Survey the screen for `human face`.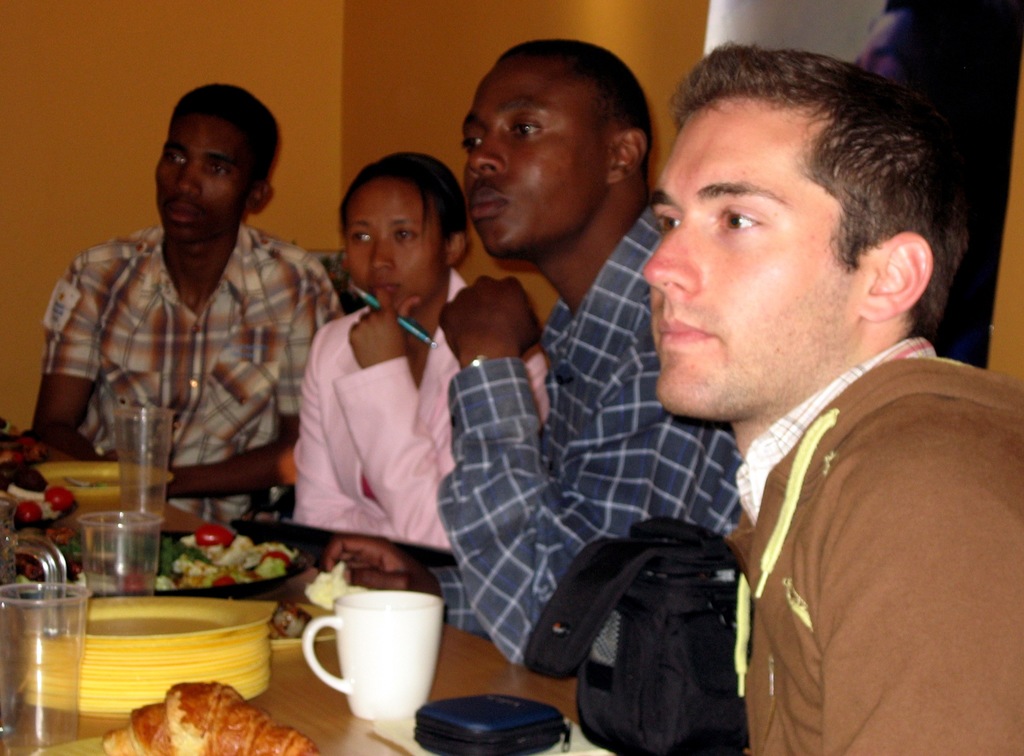
Survey found: [641,110,853,411].
